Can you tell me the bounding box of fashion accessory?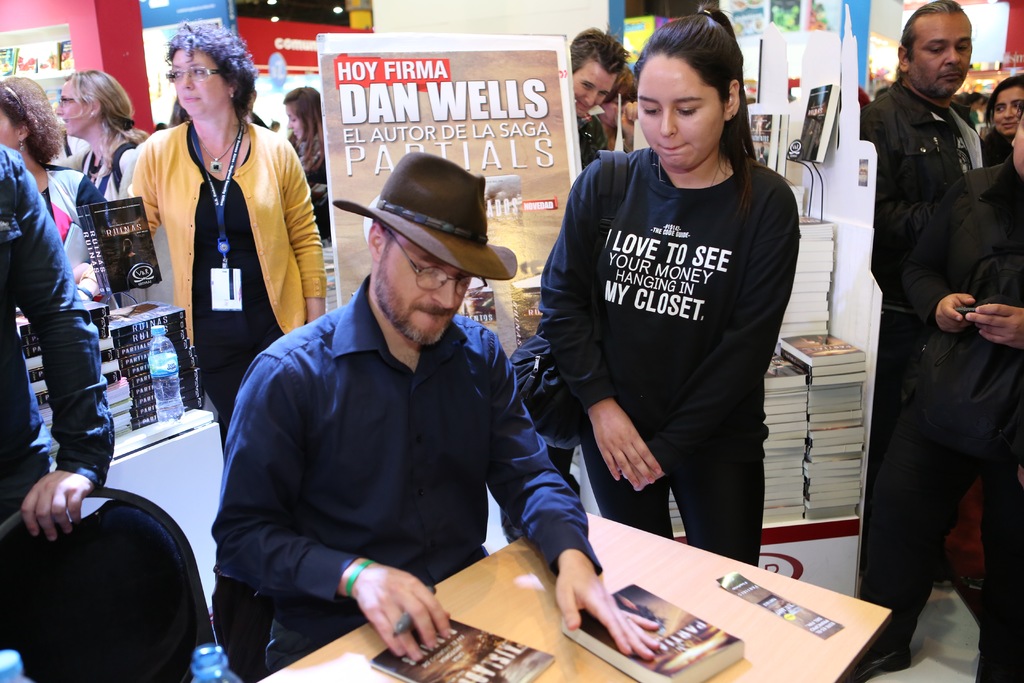
left=4, top=86, right=21, bottom=106.
